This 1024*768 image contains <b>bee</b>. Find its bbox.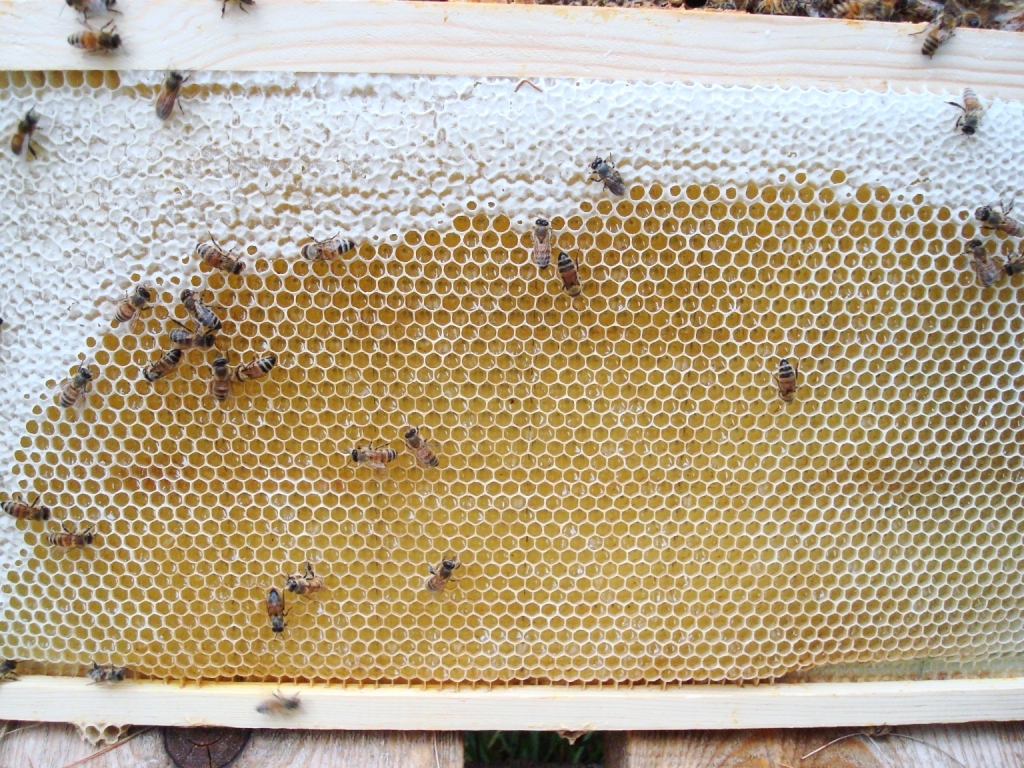
[left=302, top=232, right=355, bottom=260].
